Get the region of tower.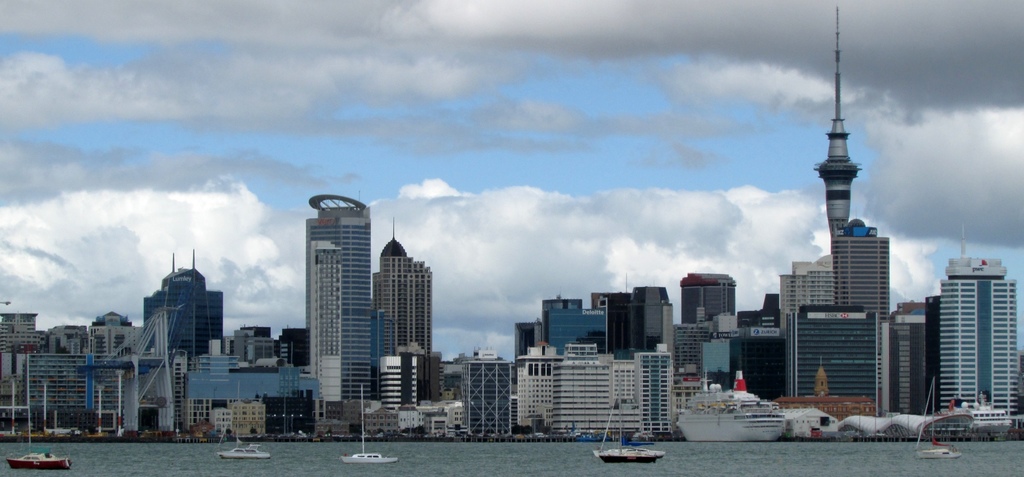
<region>0, 309, 48, 428</region>.
